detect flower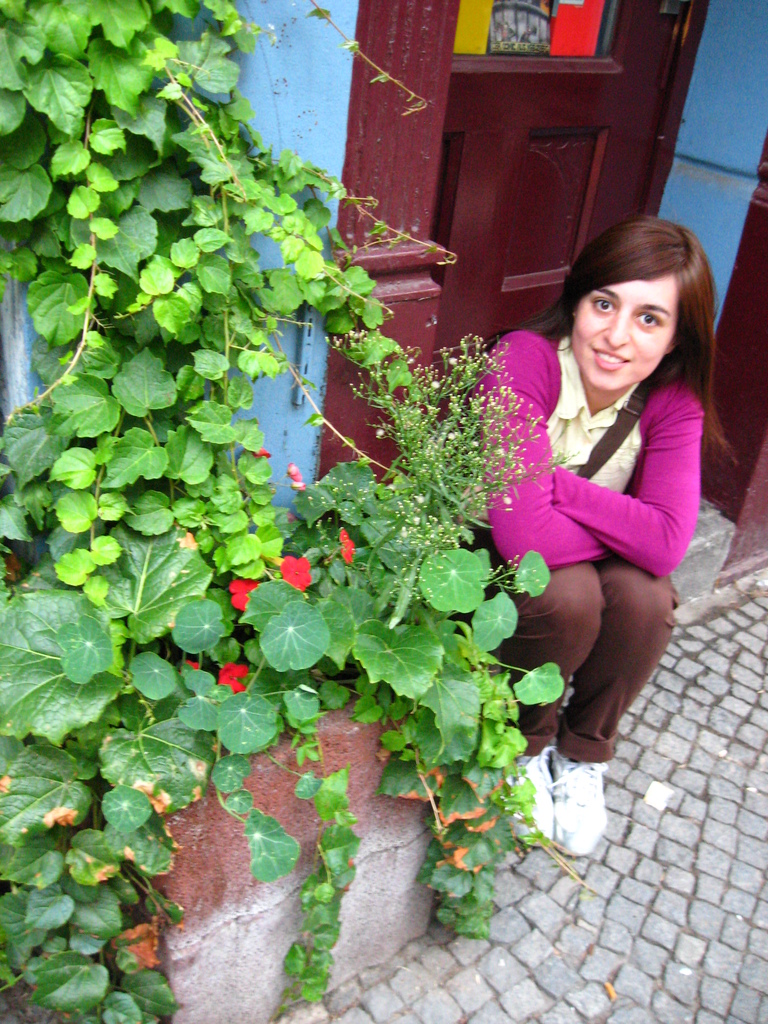
<bbox>232, 576, 259, 614</bbox>
